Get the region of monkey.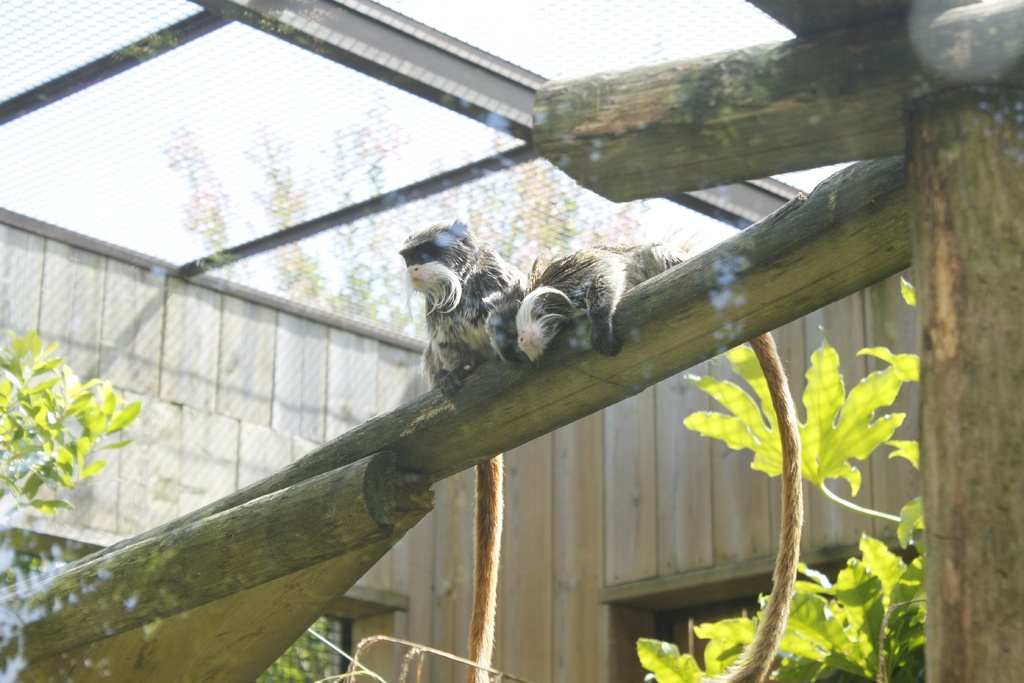
397 218 528 397.
